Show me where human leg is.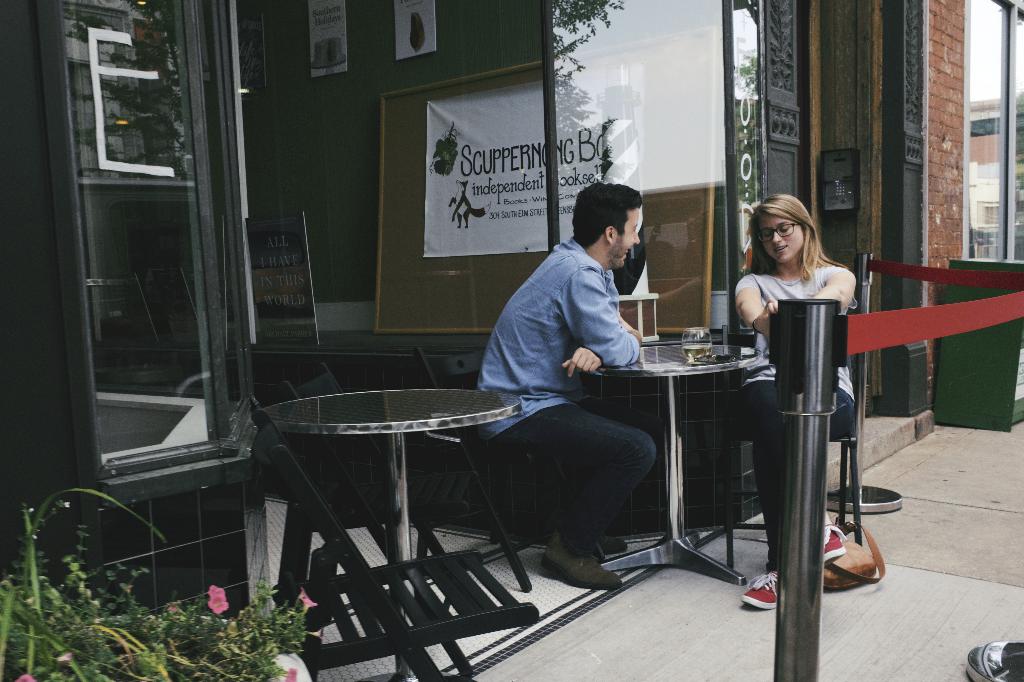
human leg is at [735,366,847,566].
